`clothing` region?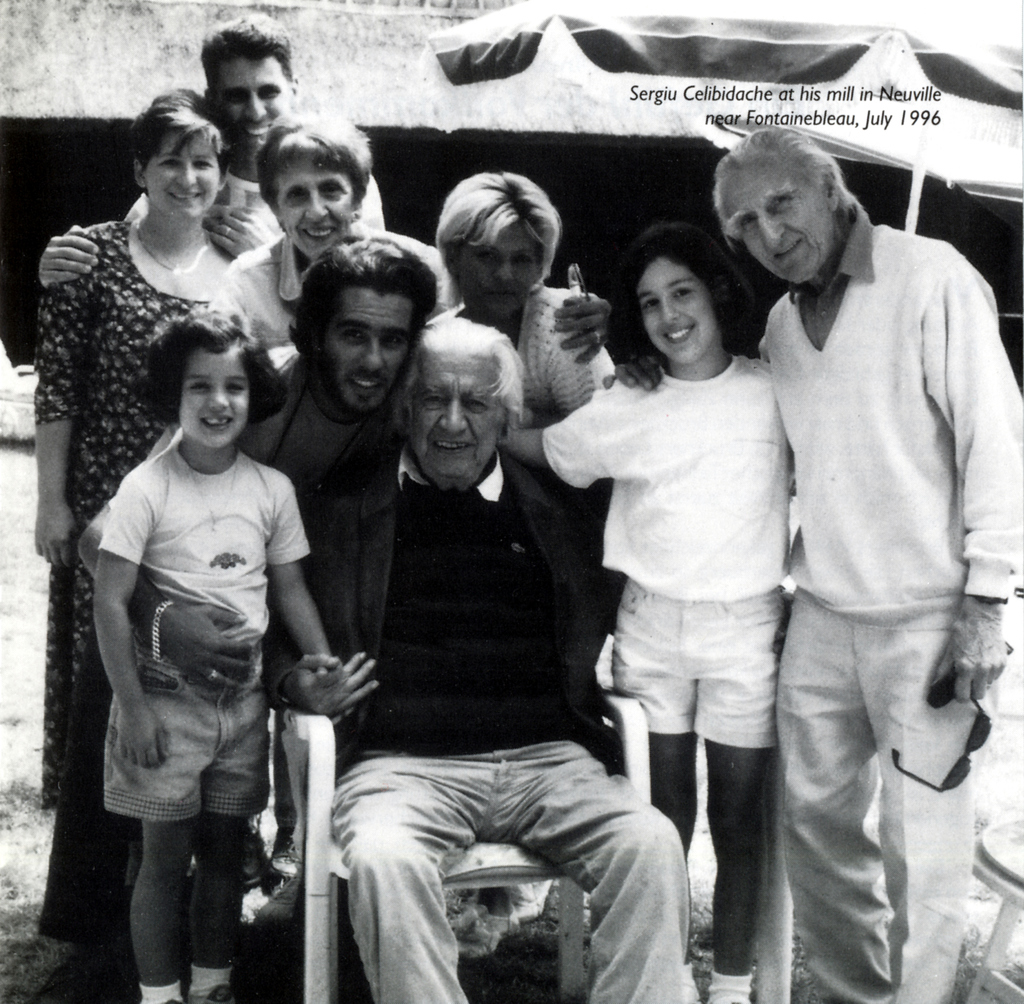
box=[252, 339, 387, 529]
